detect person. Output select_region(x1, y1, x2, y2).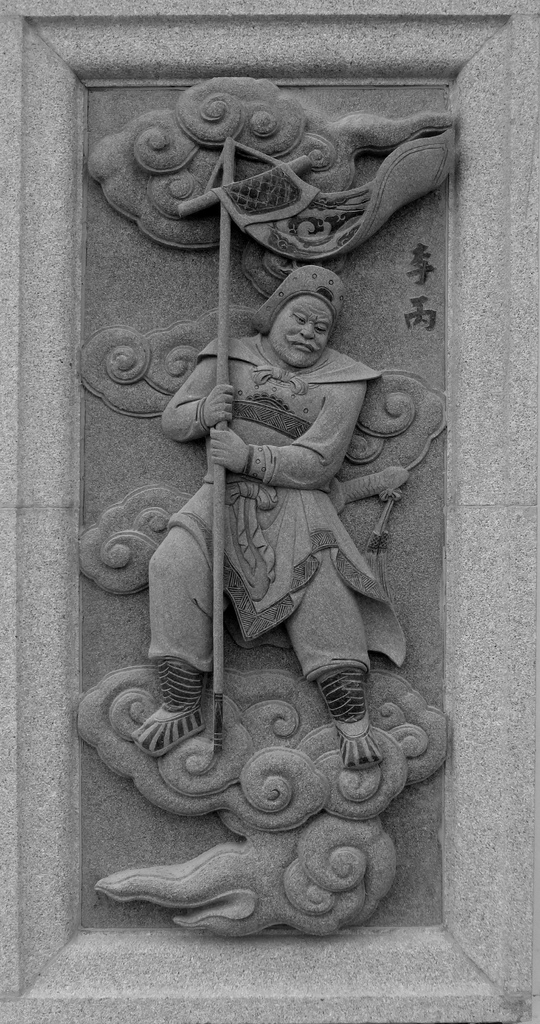
select_region(136, 263, 375, 768).
